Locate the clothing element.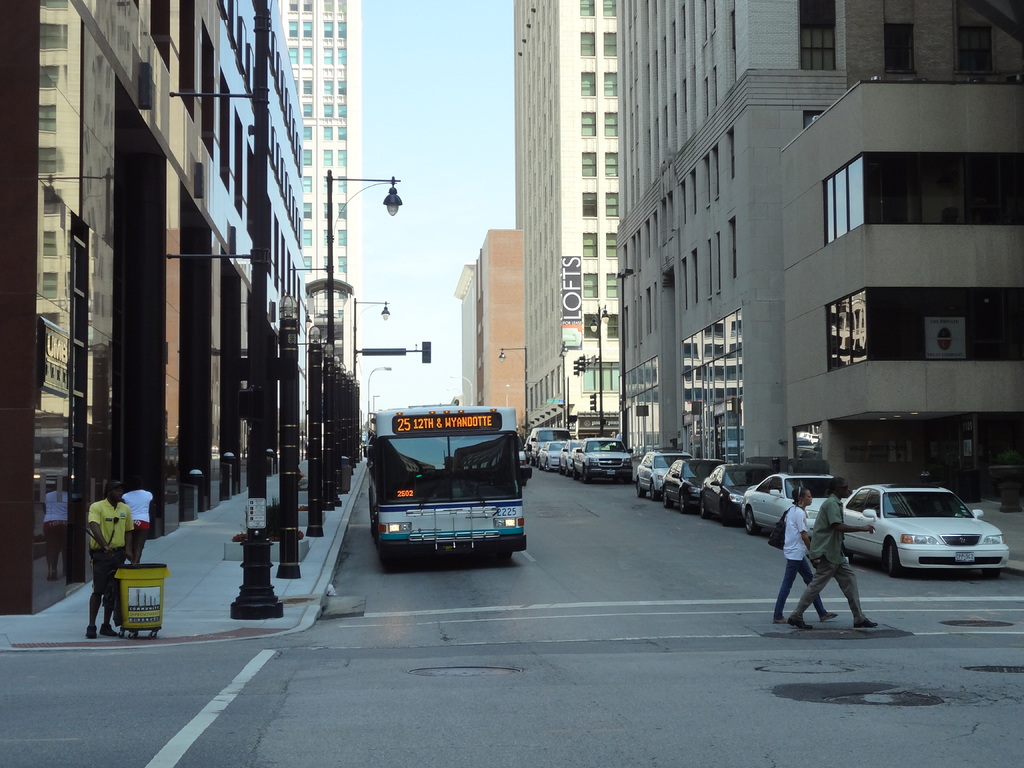
Element bbox: [774, 502, 822, 625].
